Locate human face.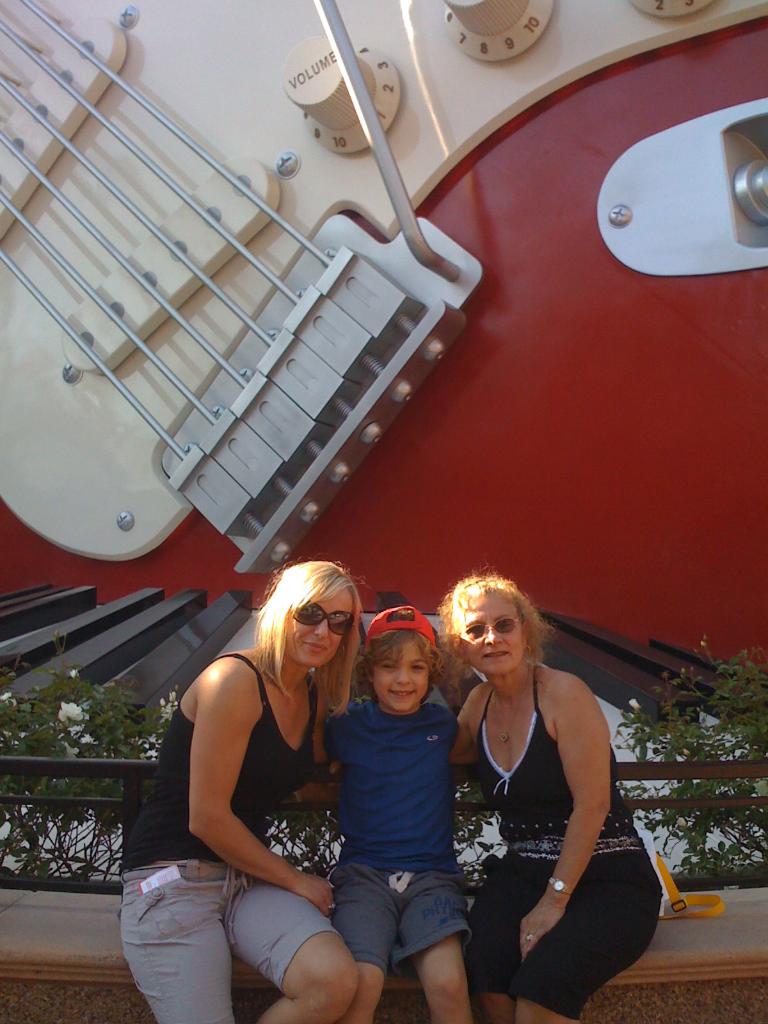
Bounding box: select_region(281, 591, 356, 673).
